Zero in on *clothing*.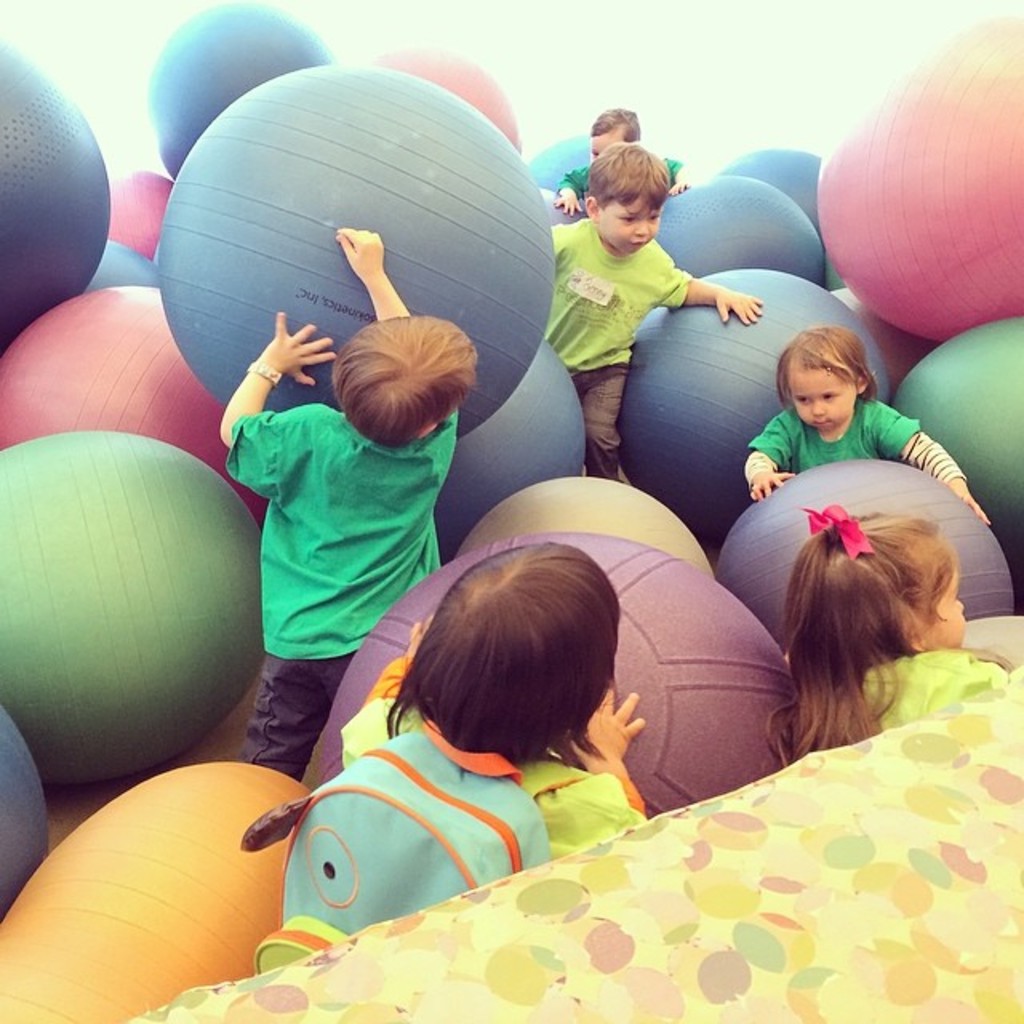
Zeroed in: [744,394,971,482].
